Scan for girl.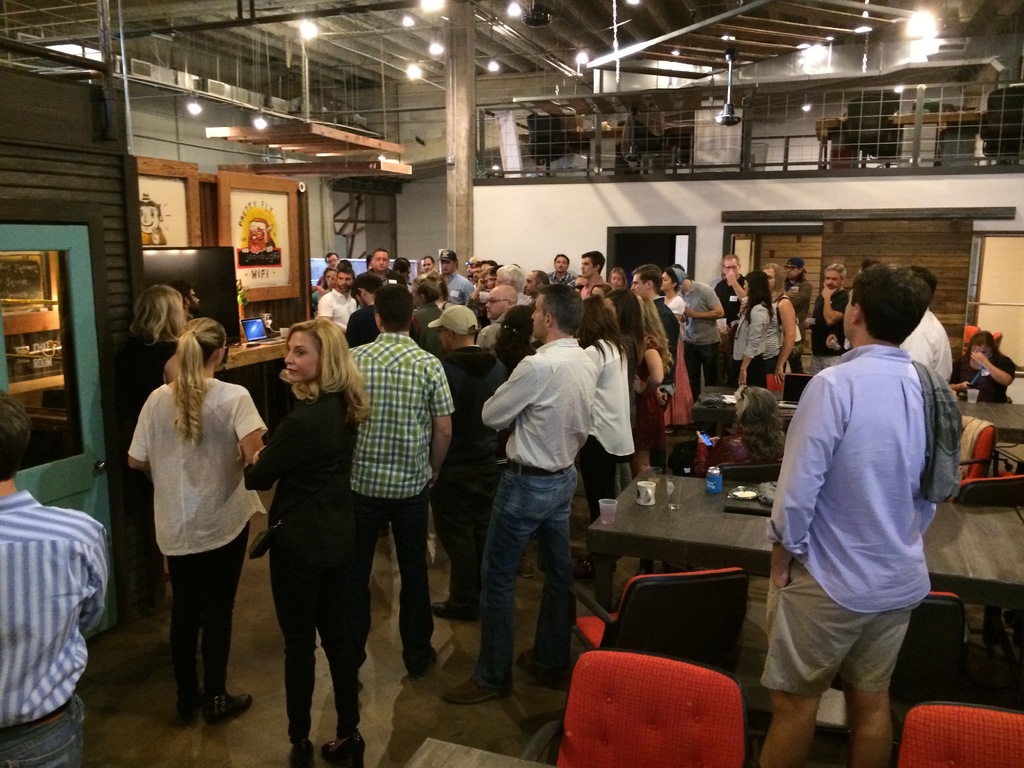
Scan result: 607, 269, 628, 290.
